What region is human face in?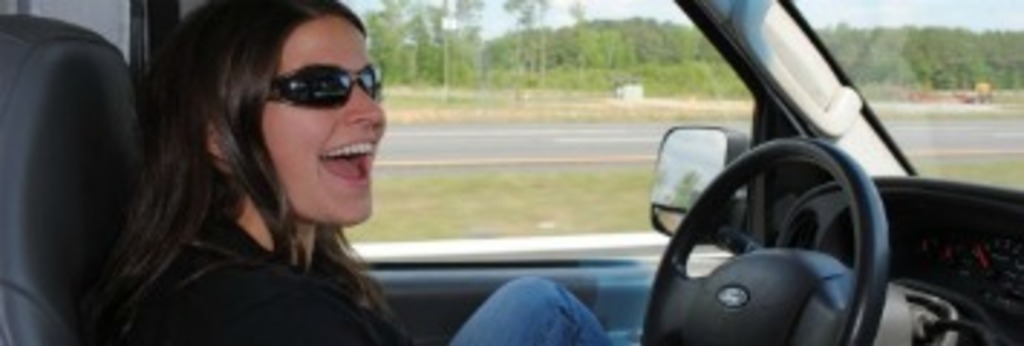
bbox=(231, 12, 389, 222).
